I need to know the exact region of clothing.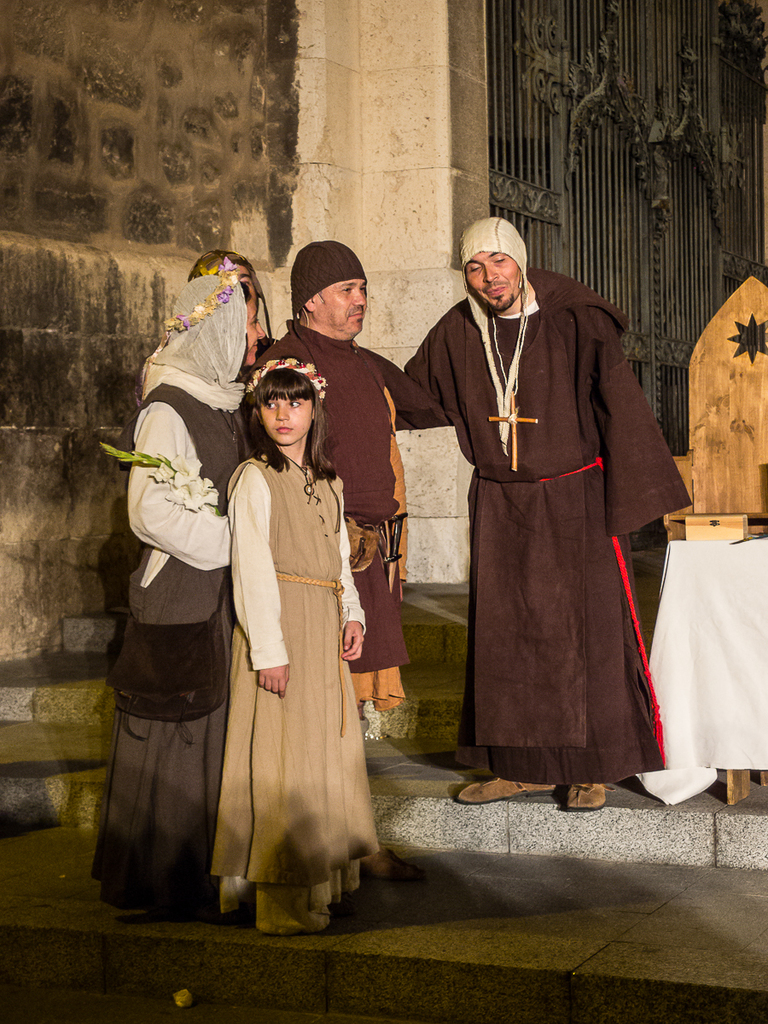
Region: <region>388, 286, 656, 791</region>.
